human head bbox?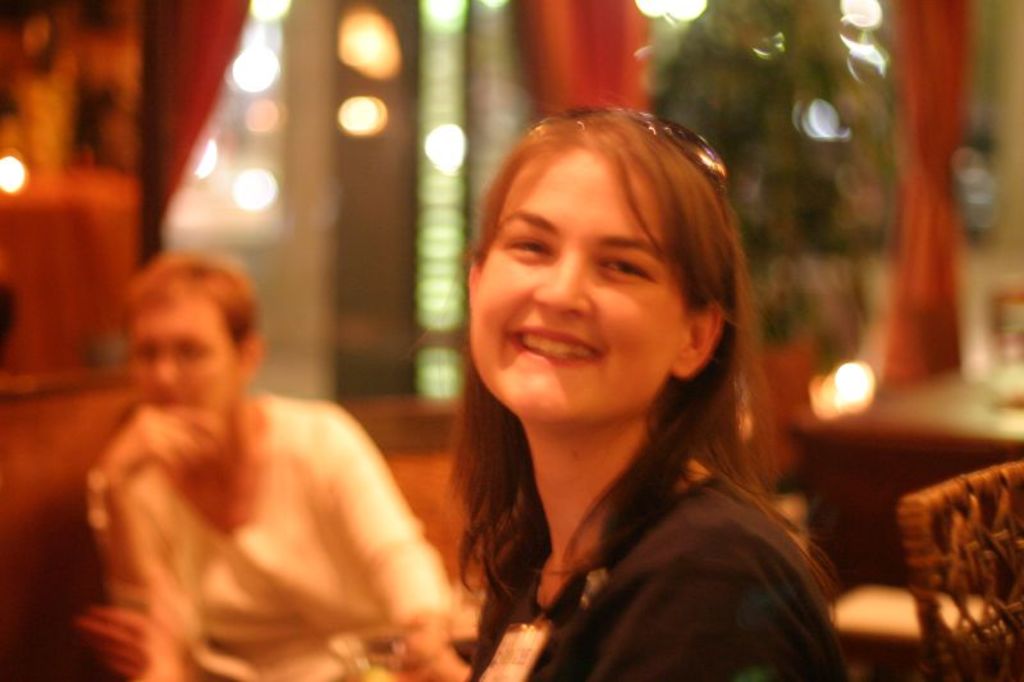
116 252 266 453
